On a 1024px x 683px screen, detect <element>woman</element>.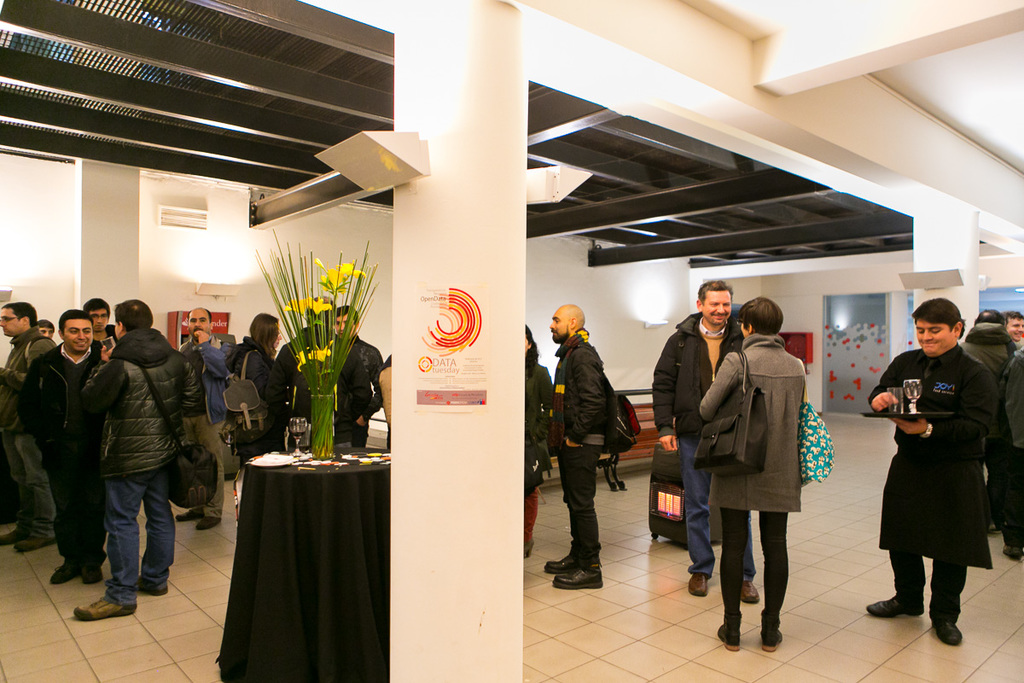
(523,320,554,557).
